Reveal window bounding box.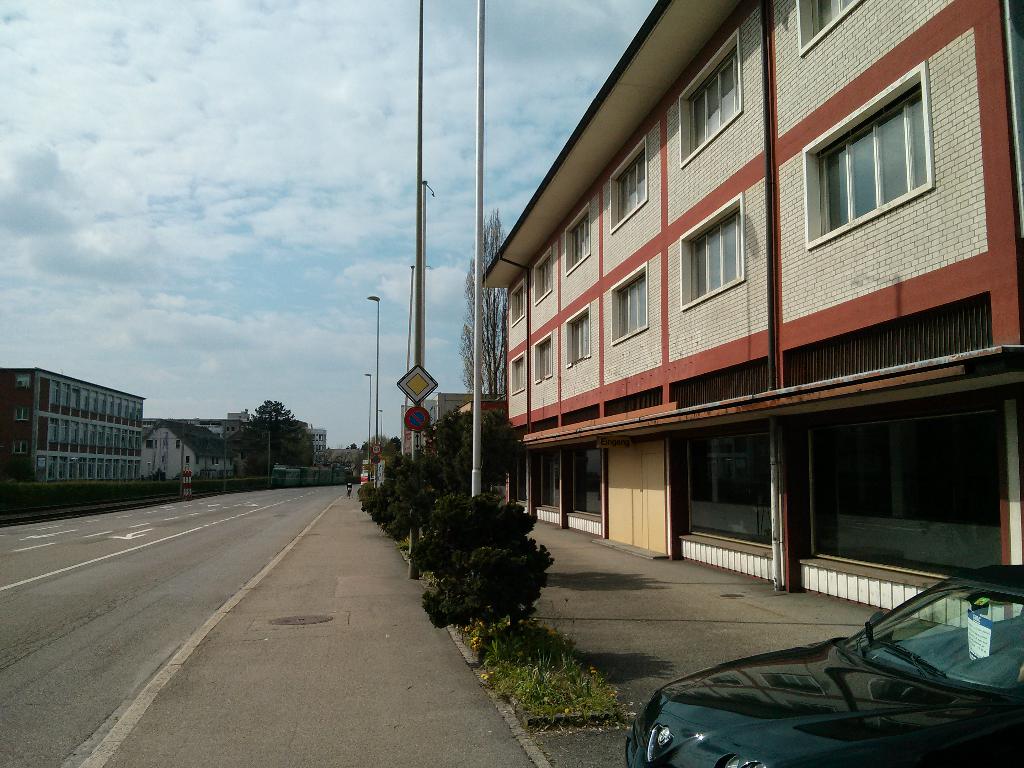
Revealed: x1=811 y1=0 x2=863 y2=42.
